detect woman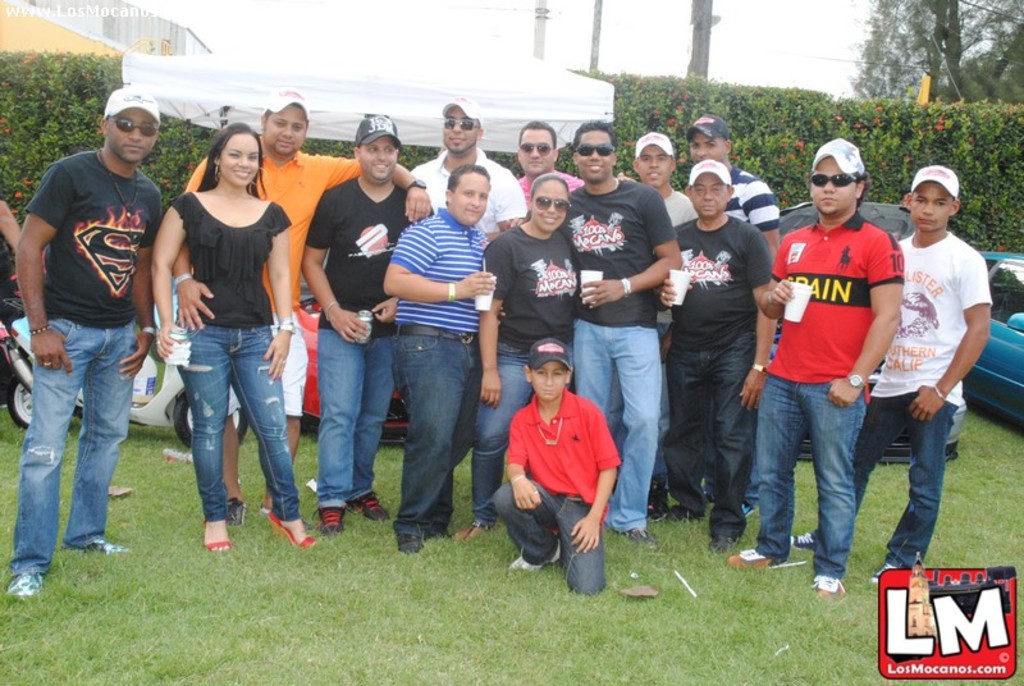
box(131, 100, 303, 543)
